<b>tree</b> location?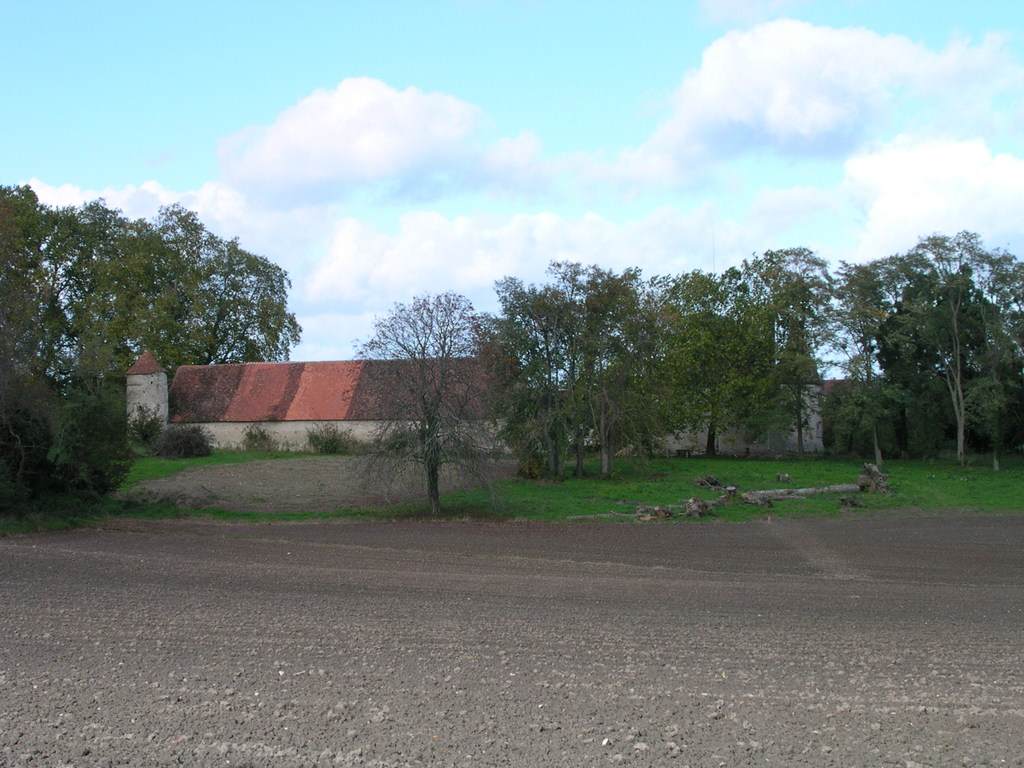
Rect(485, 230, 844, 481)
